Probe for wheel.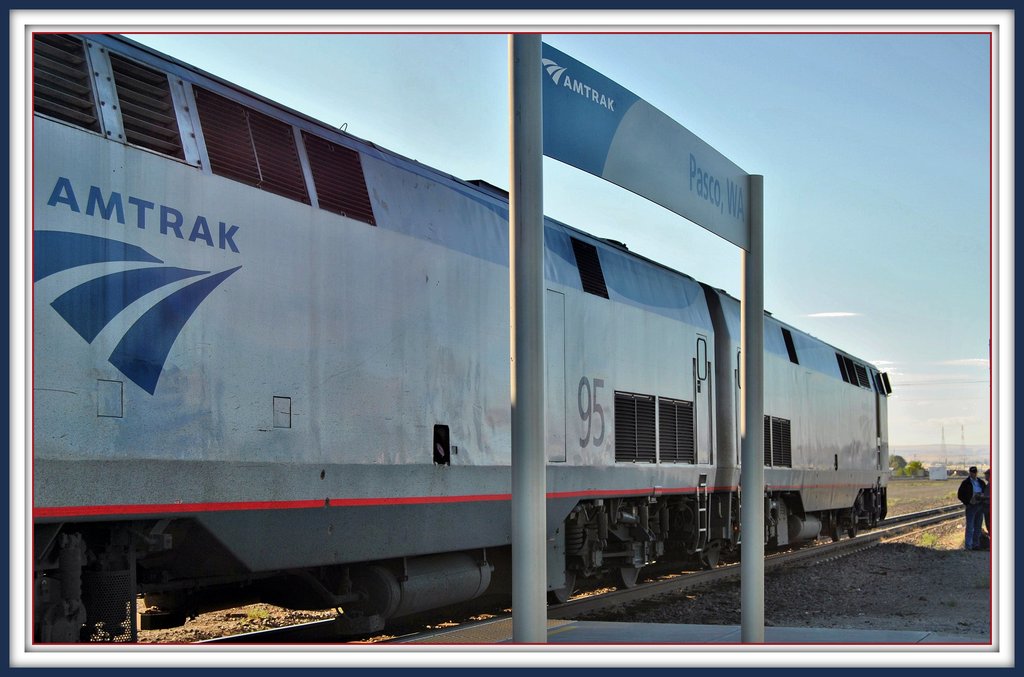
Probe result: left=831, top=510, right=840, bottom=541.
